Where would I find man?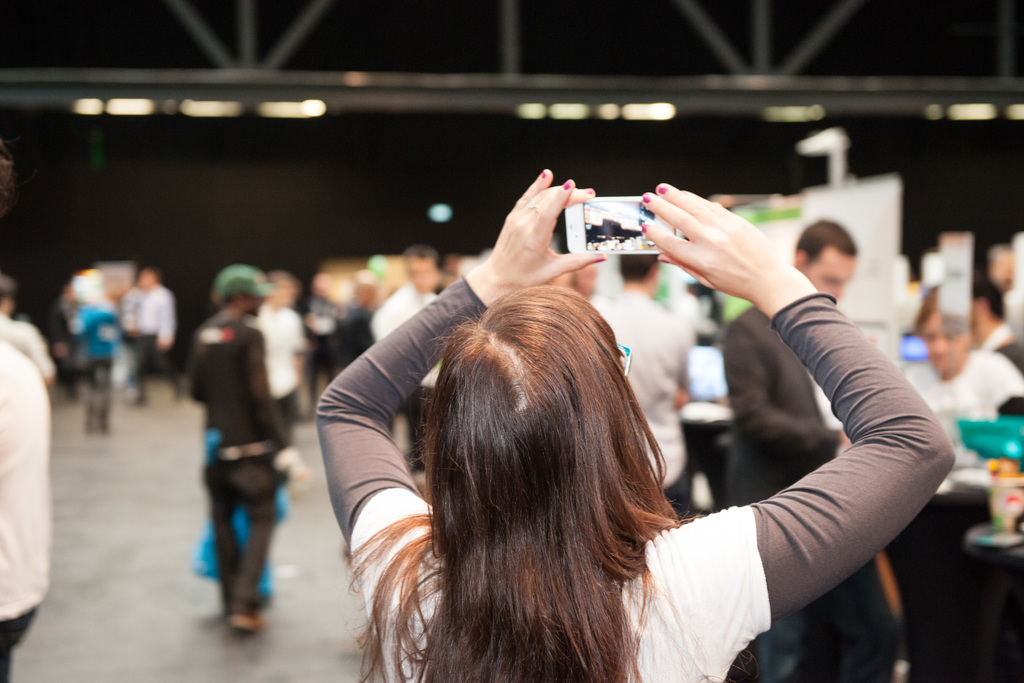
At bbox=(335, 270, 378, 372).
